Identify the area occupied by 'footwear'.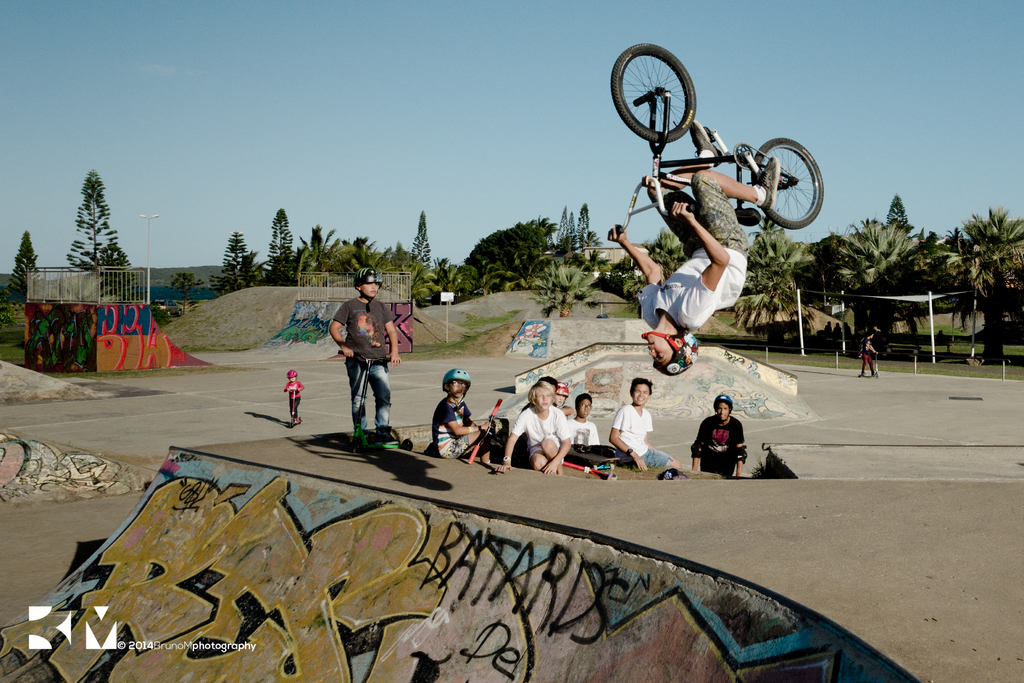
Area: l=290, t=416, r=300, b=425.
